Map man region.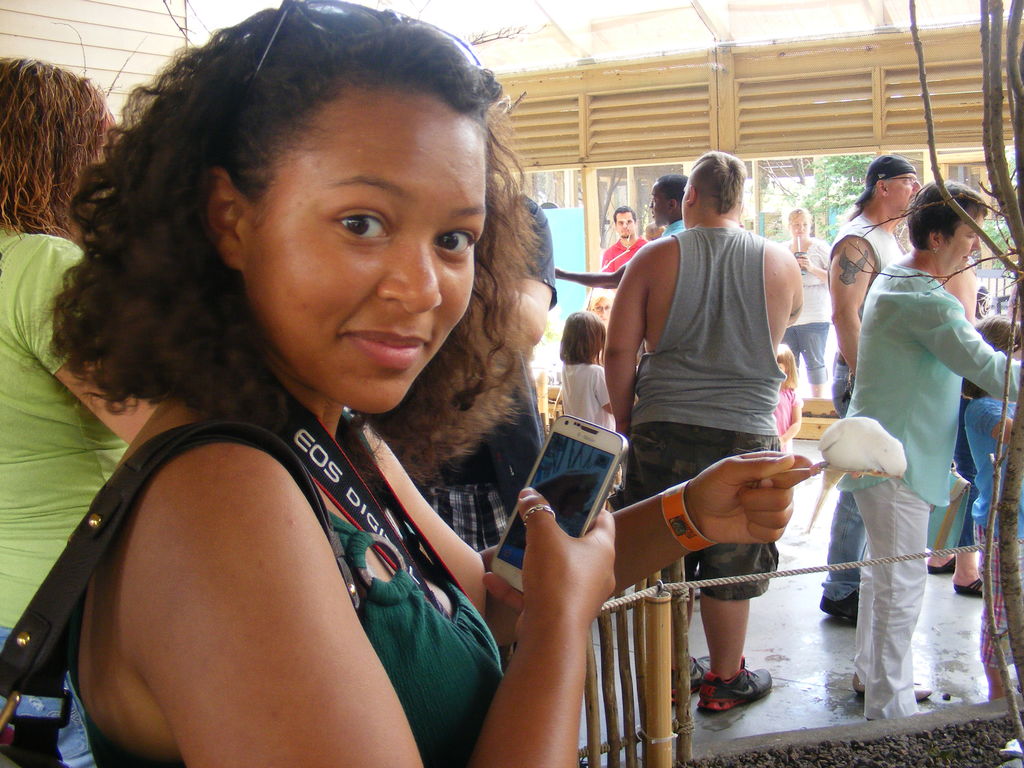
Mapped to 554:173:682:292.
